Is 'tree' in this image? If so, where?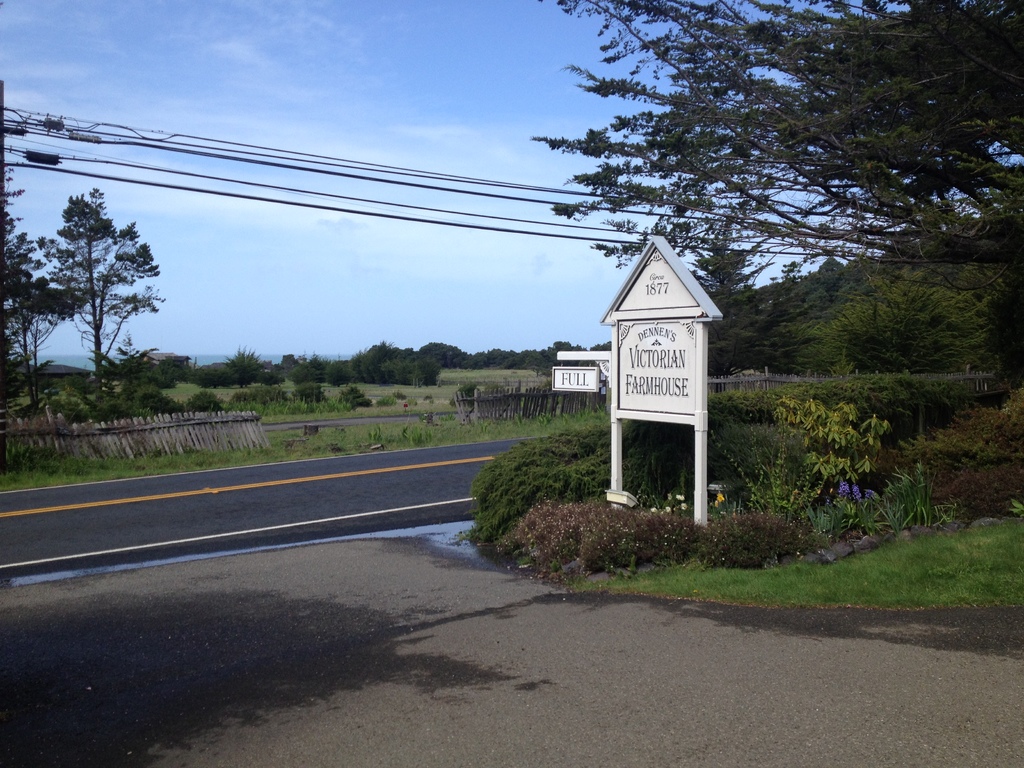
Yes, at {"x1": 691, "y1": 235, "x2": 770, "y2": 310}.
